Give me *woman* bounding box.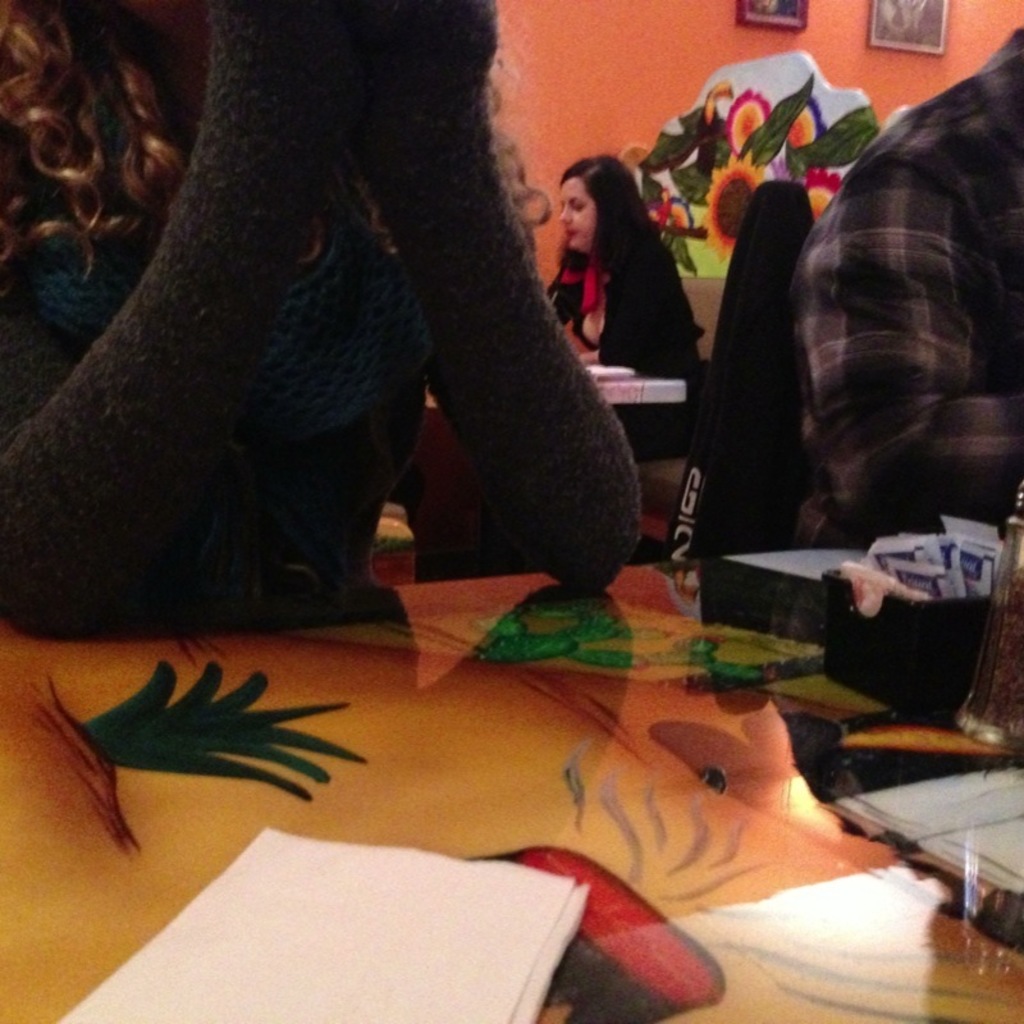
<box>558,141,717,426</box>.
